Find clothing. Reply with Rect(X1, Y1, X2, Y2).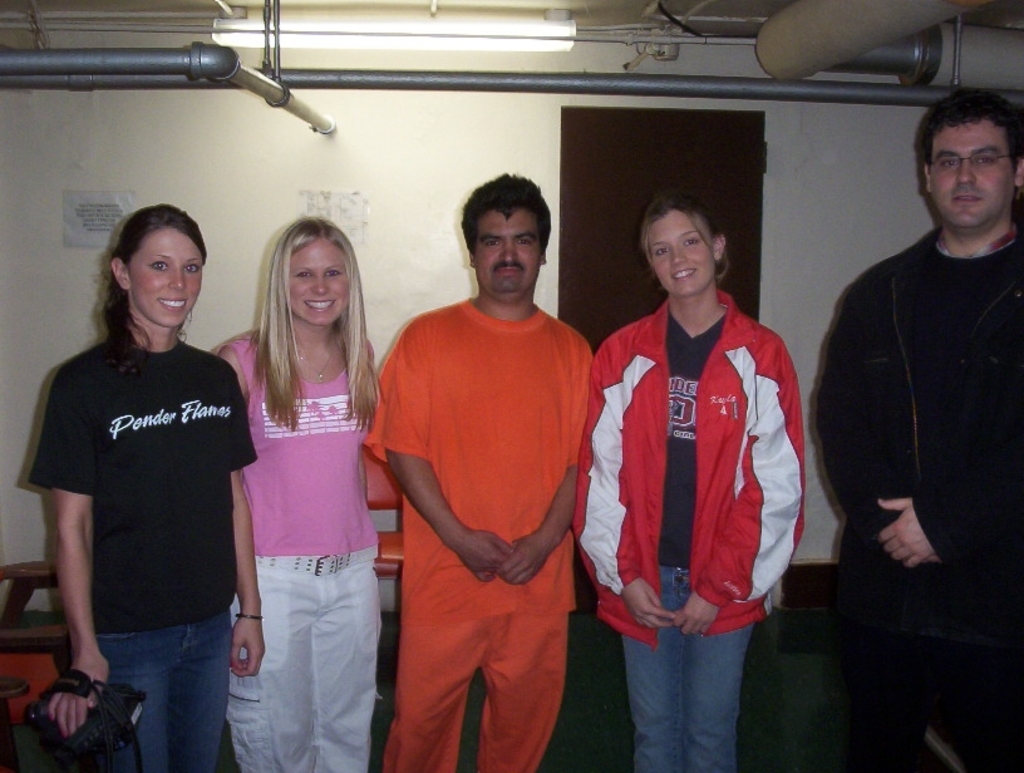
Rect(370, 243, 590, 744).
